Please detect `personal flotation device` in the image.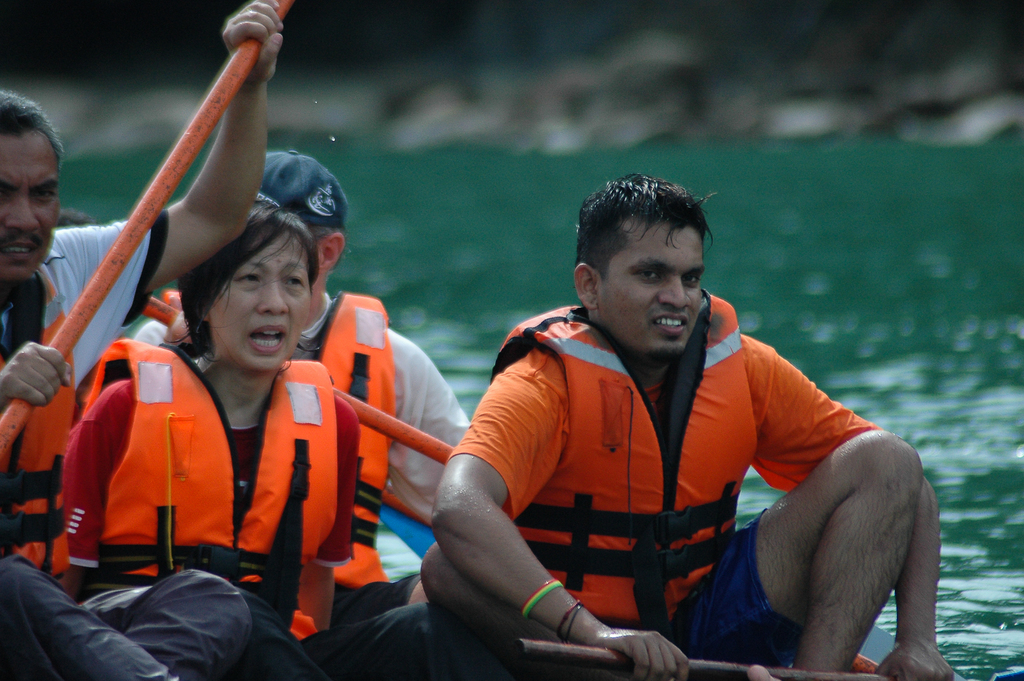
locate(0, 252, 92, 574).
